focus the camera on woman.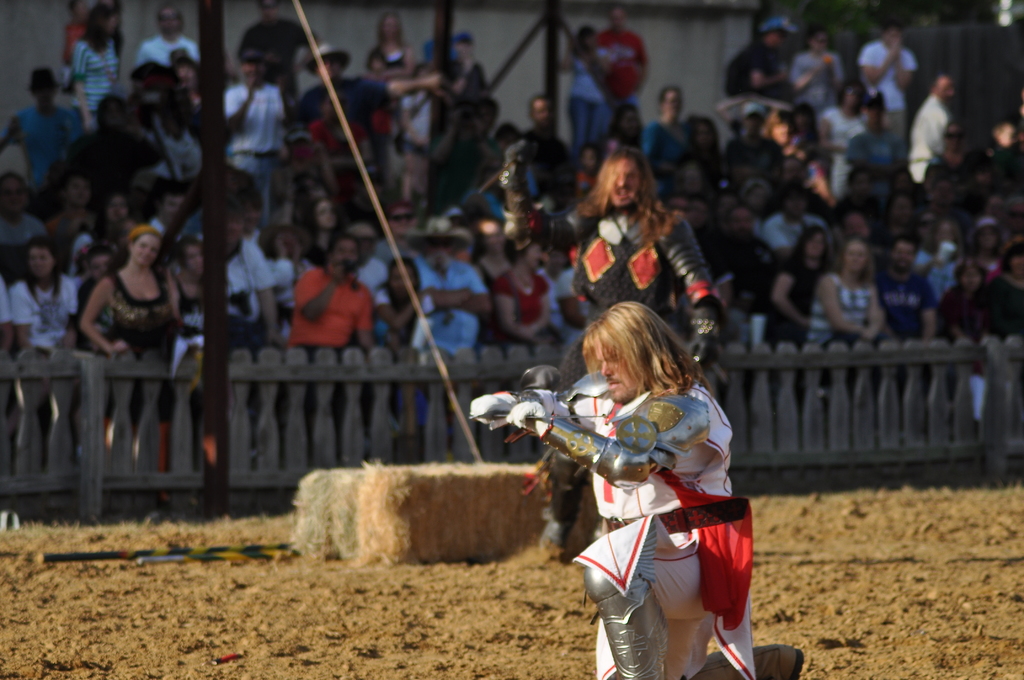
Focus region: bbox=[20, 245, 72, 346].
